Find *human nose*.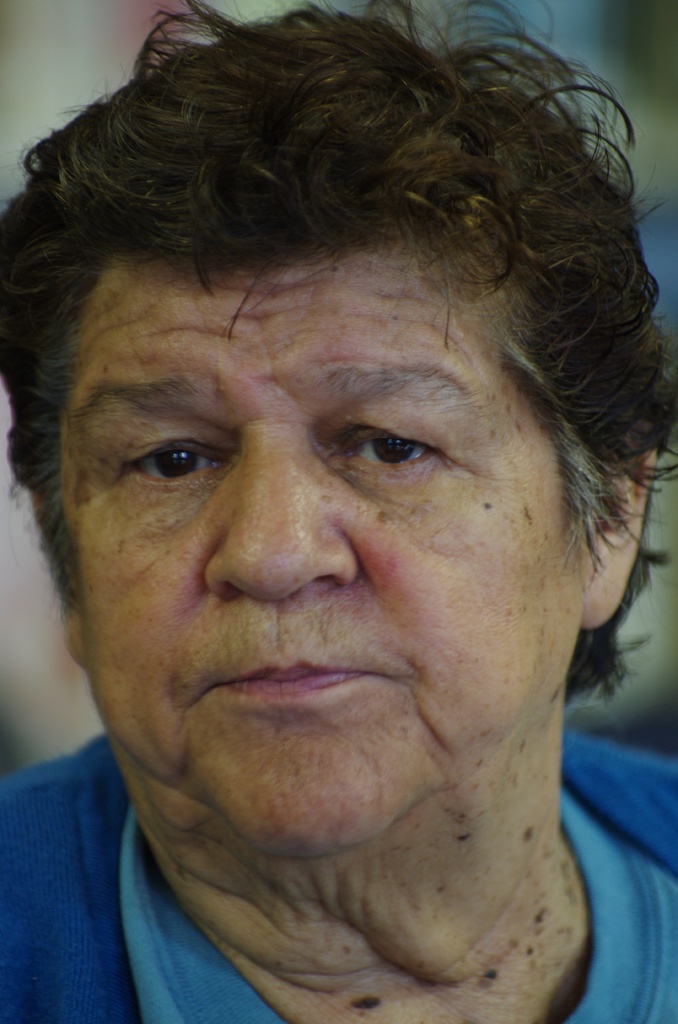
select_region(197, 419, 360, 605).
